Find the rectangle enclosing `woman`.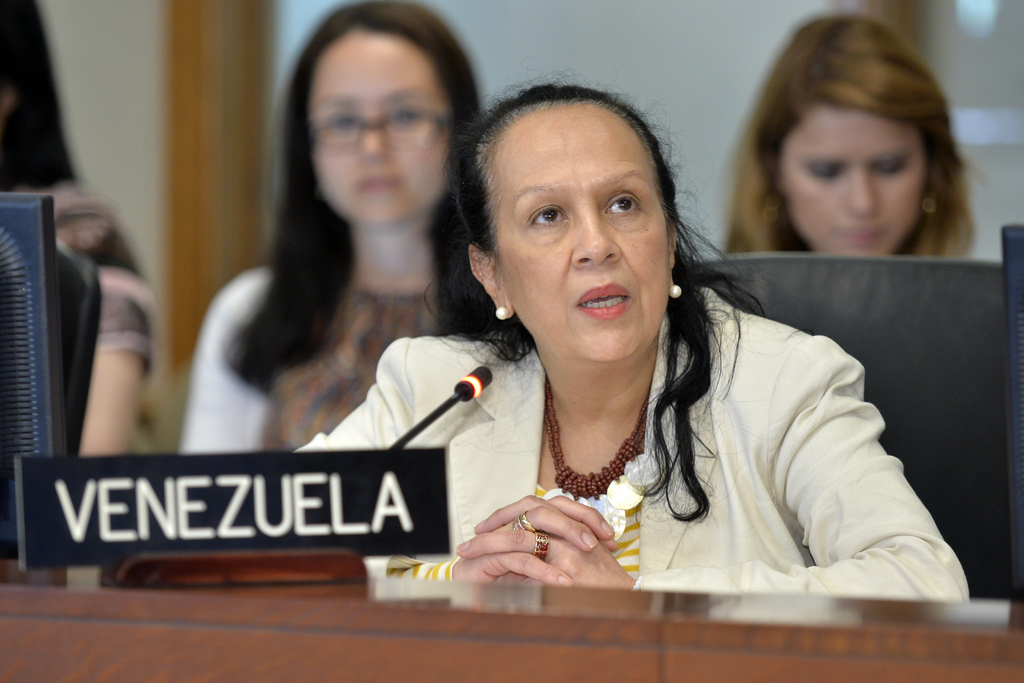
0,0,154,461.
